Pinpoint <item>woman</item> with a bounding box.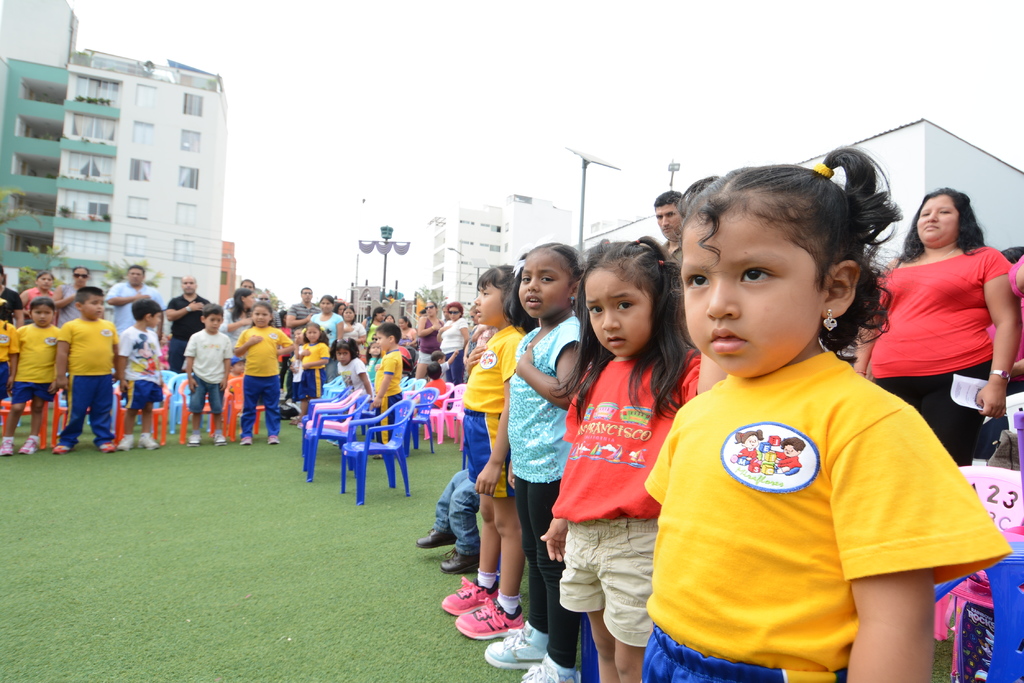
<region>216, 287, 259, 373</region>.
